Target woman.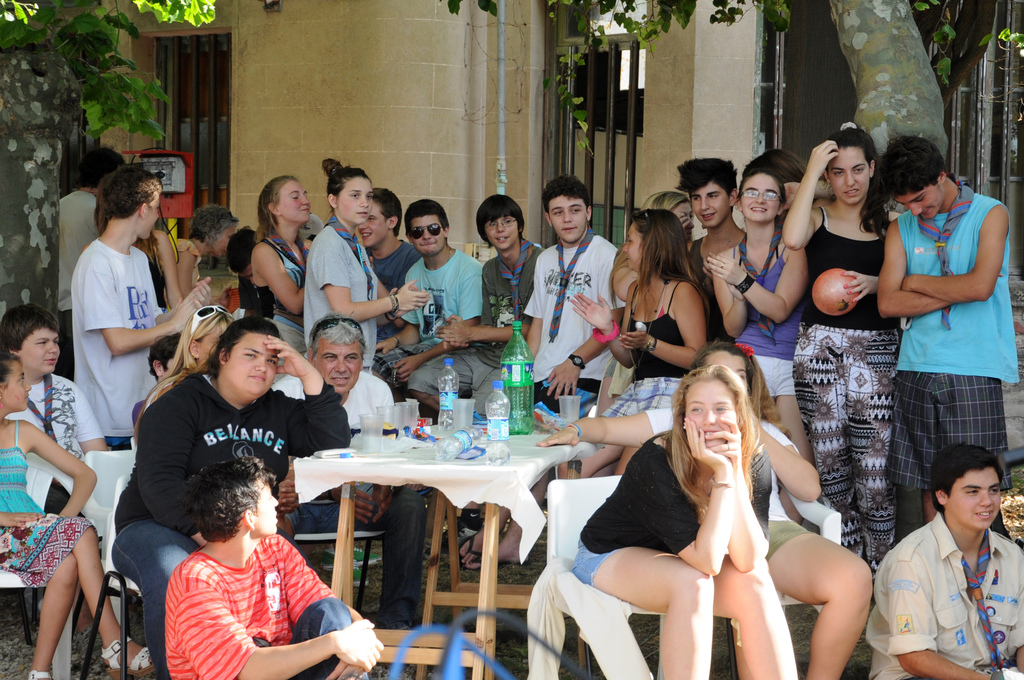
Target region: pyautogui.locateOnScreen(243, 175, 309, 387).
